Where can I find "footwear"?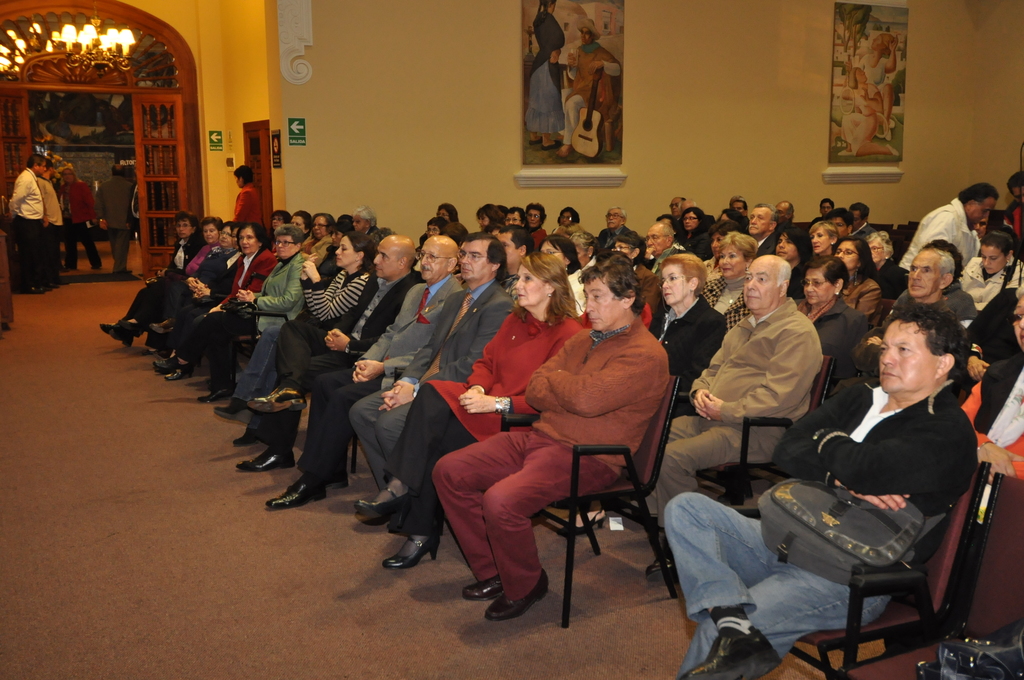
You can find it at 682:627:783:679.
